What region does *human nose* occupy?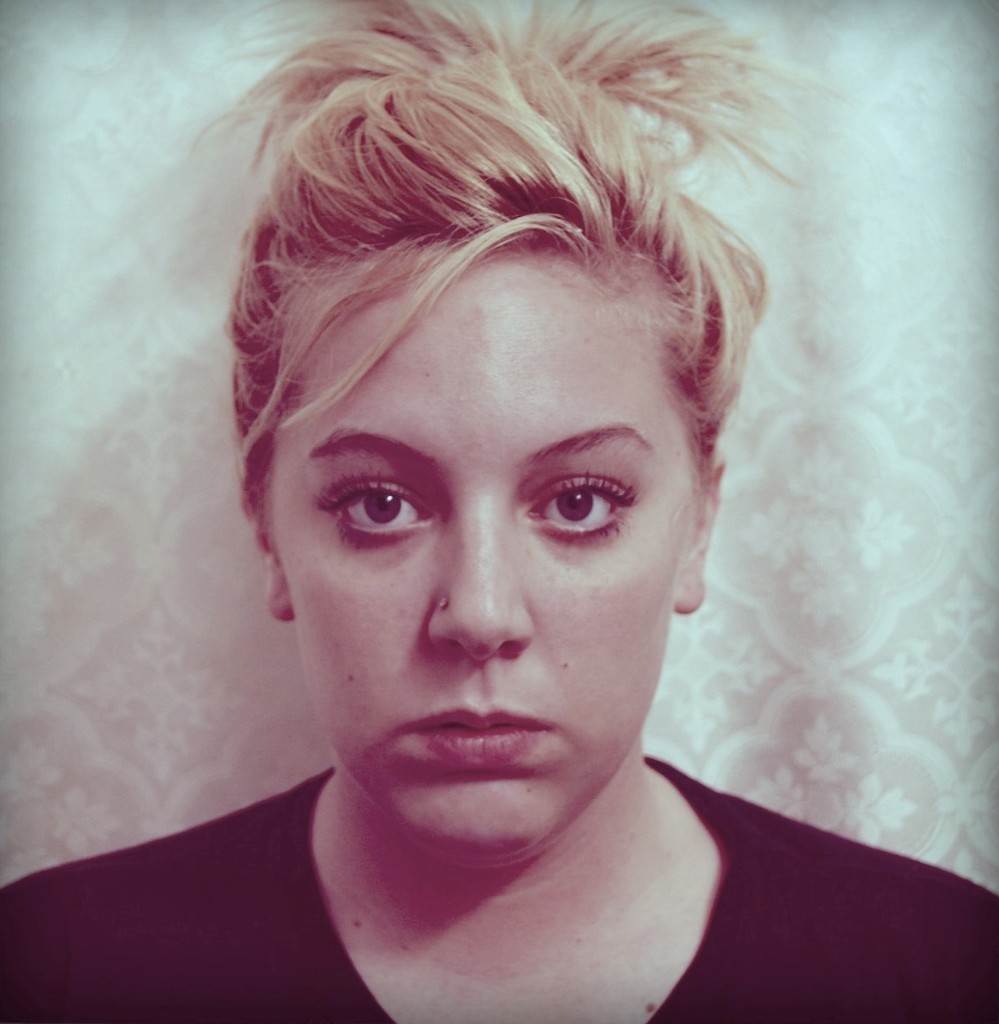
425,514,533,667.
